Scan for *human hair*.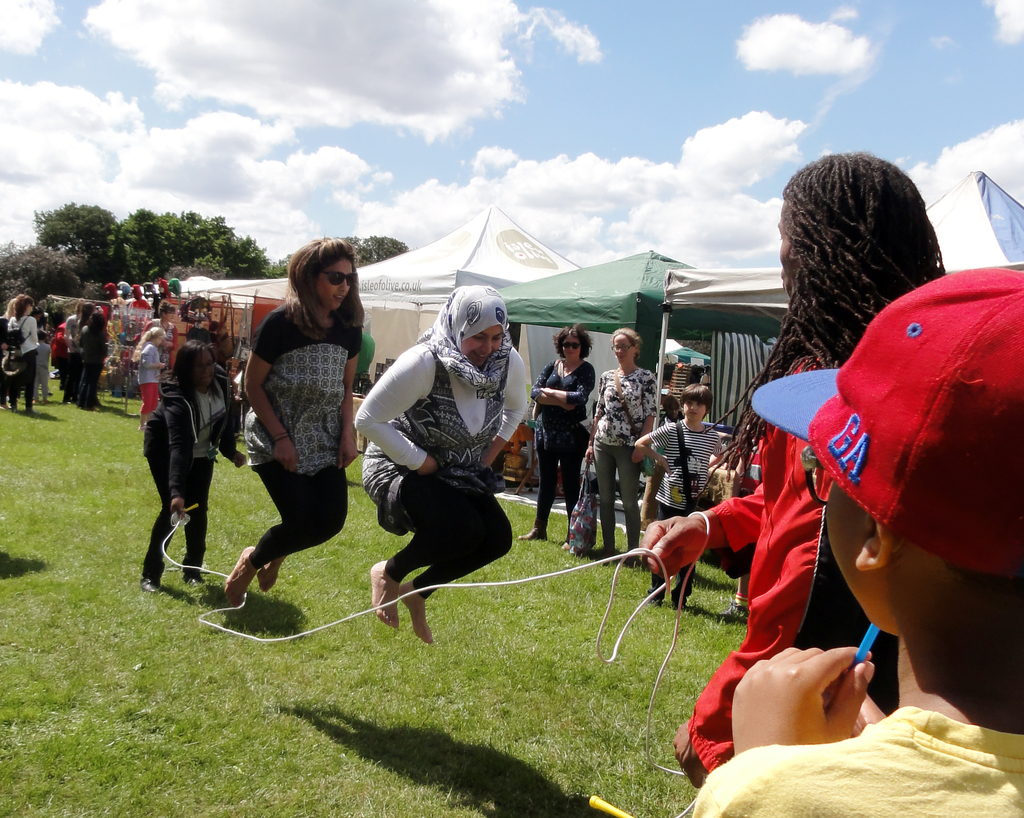
Scan result: 689,151,947,498.
